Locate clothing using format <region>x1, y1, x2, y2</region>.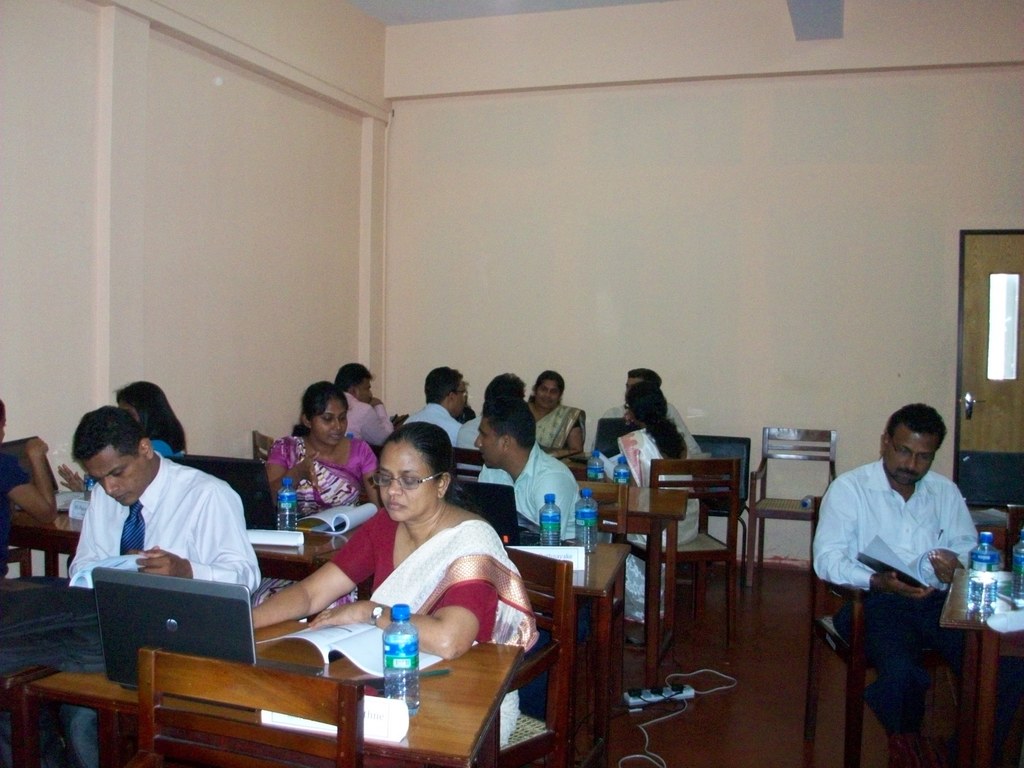
<region>330, 503, 537, 752</region>.
